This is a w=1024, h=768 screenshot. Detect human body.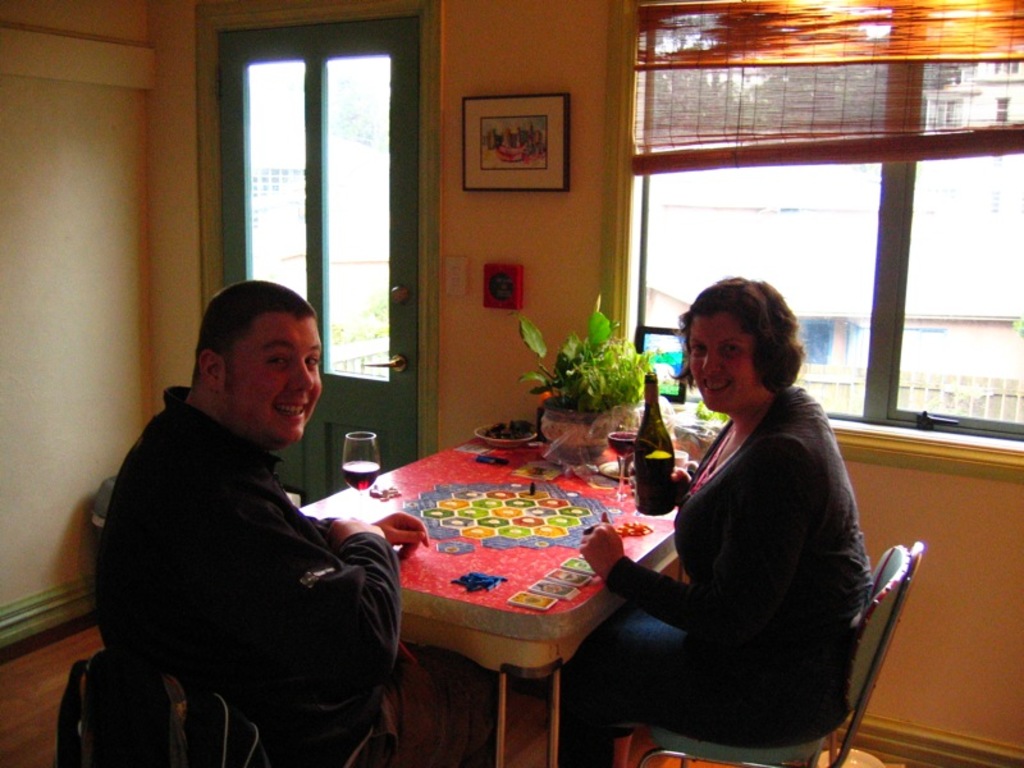
598 283 872 763.
